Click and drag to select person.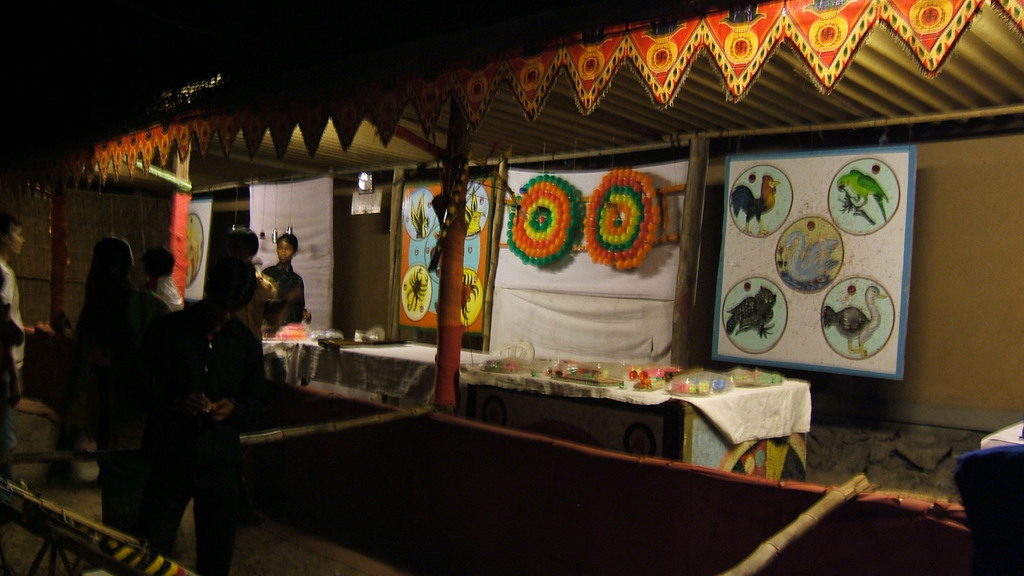
Selection: (261, 232, 305, 327).
